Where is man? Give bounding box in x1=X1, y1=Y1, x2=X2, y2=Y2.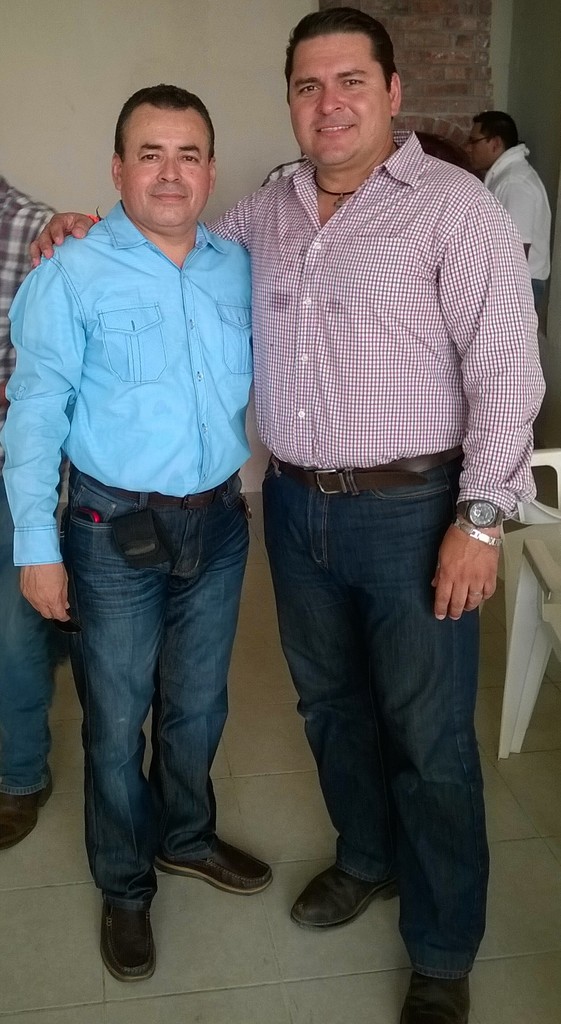
x1=1, y1=180, x2=51, y2=860.
